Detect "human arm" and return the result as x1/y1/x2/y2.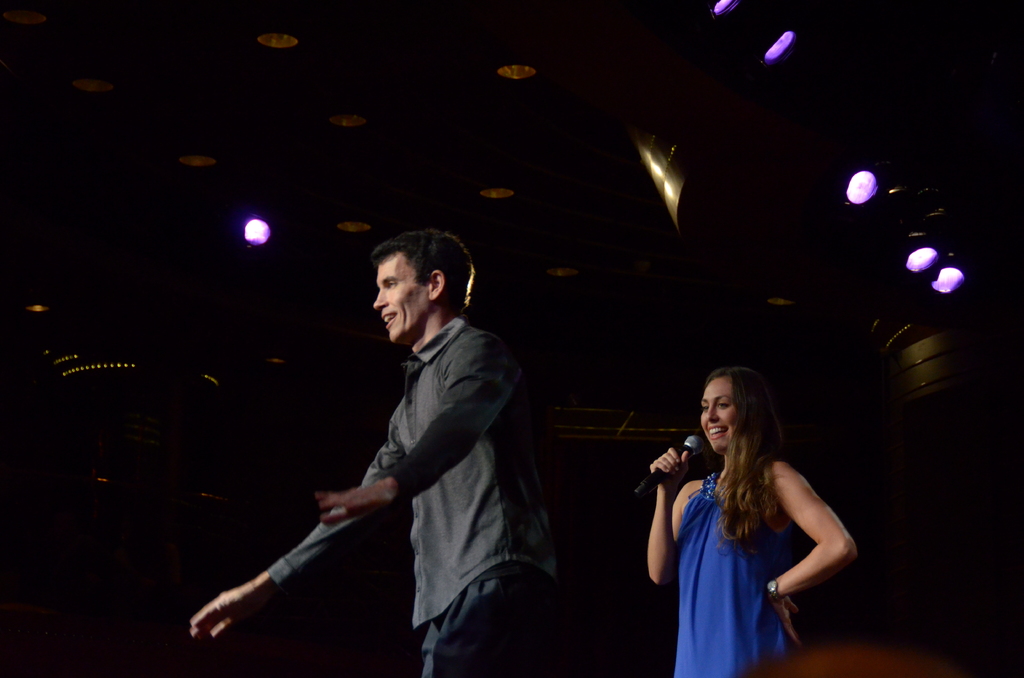
316/332/523/520.
